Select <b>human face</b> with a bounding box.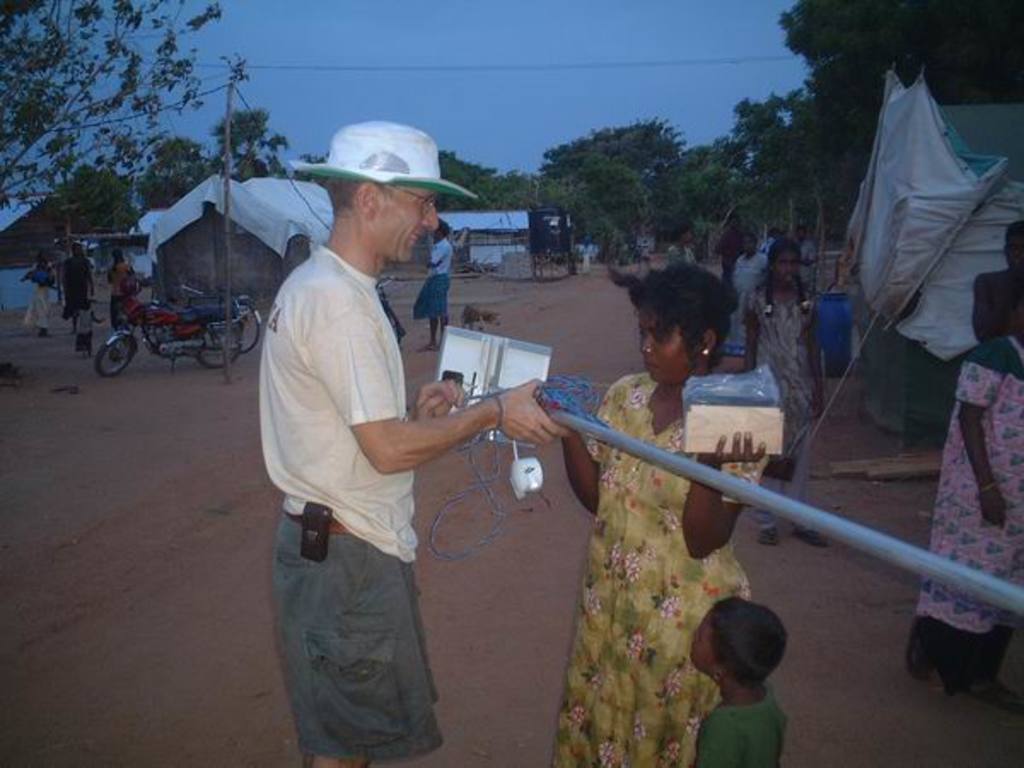
locate(684, 609, 715, 674).
